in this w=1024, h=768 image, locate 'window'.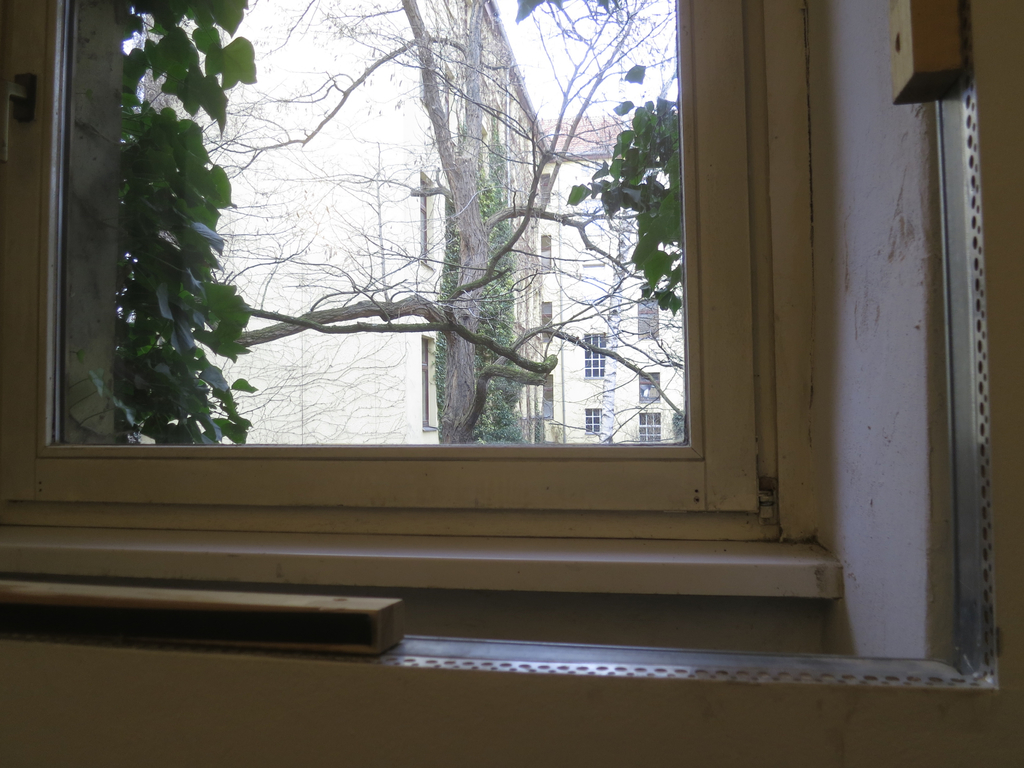
Bounding box: x1=0 y1=0 x2=847 y2=598.
